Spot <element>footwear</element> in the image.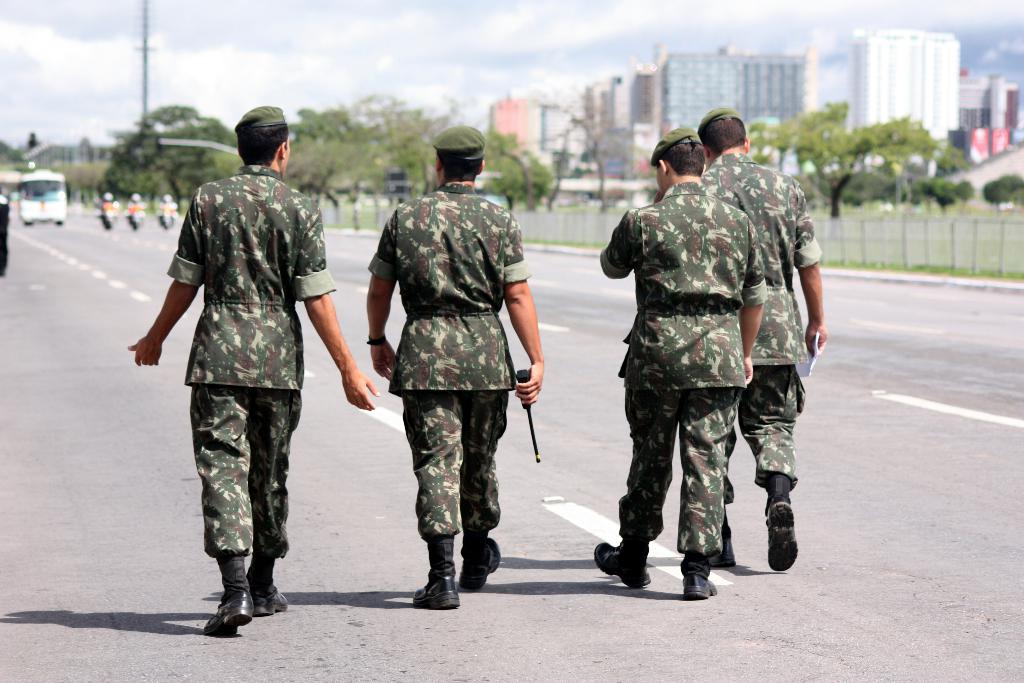
<element>footwear</element> found at <region>201, 549, 255, 634</region>.
